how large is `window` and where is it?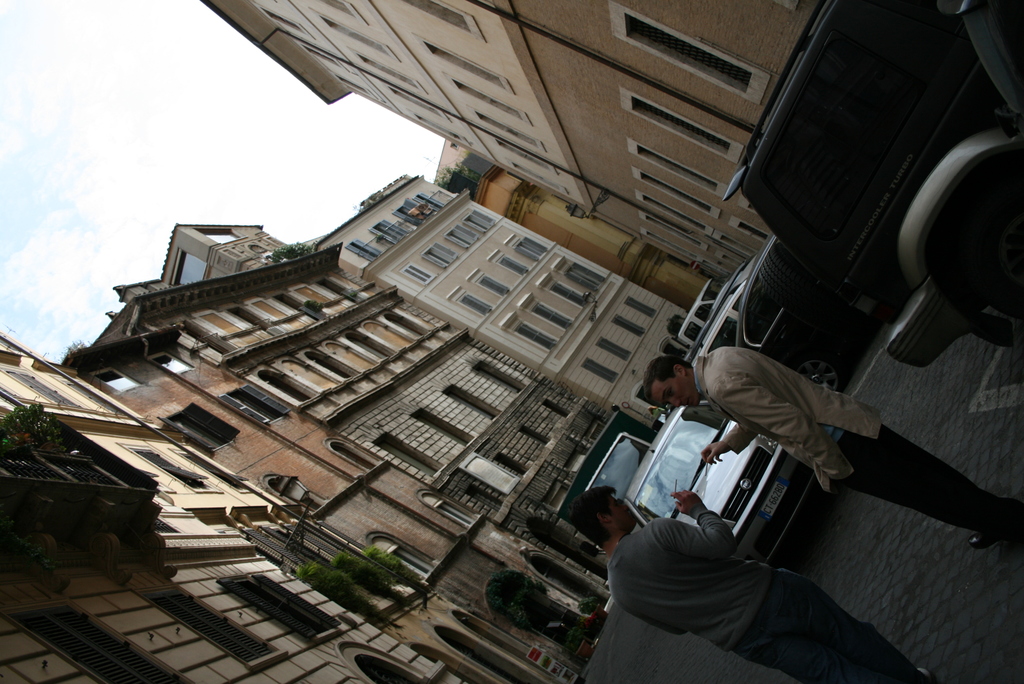
Bounding box: BBox(459, 292, 493, 316).
